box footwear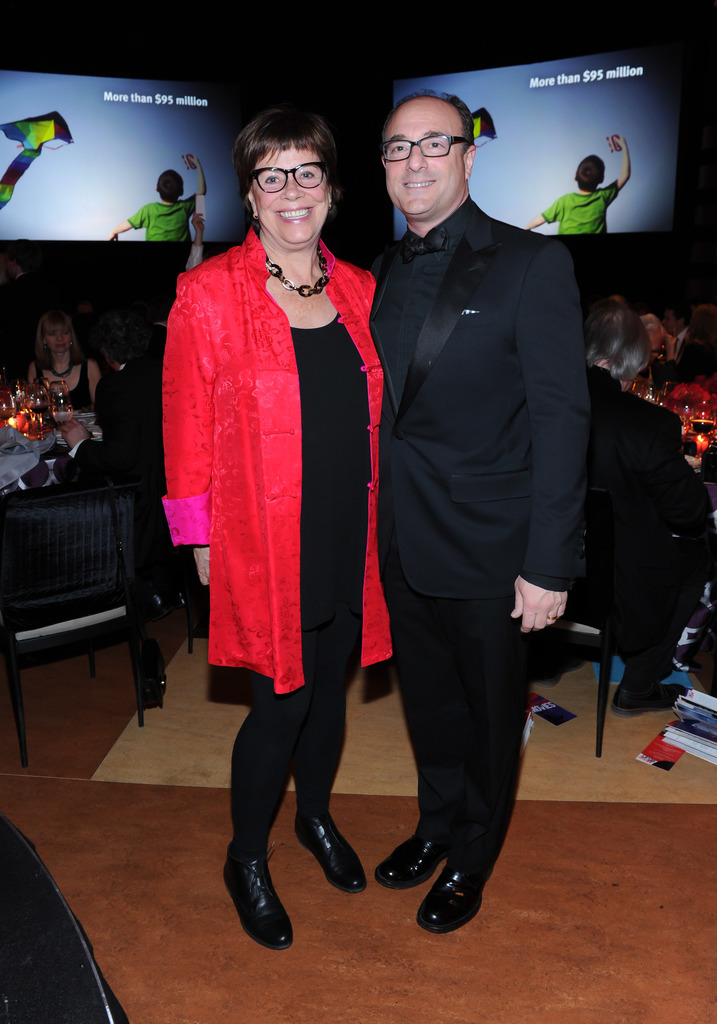
detection(612, 684, 689, 720)
